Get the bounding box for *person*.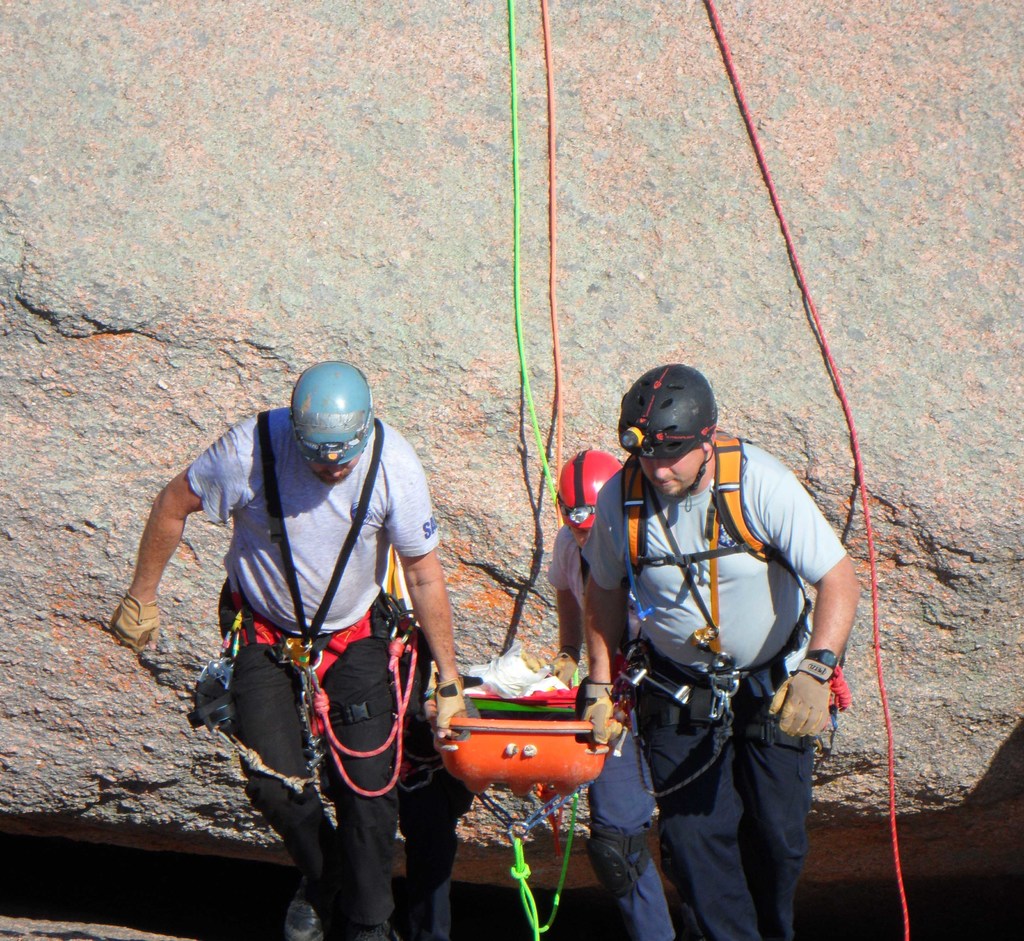
Rect(540, 449, 695, 940).
